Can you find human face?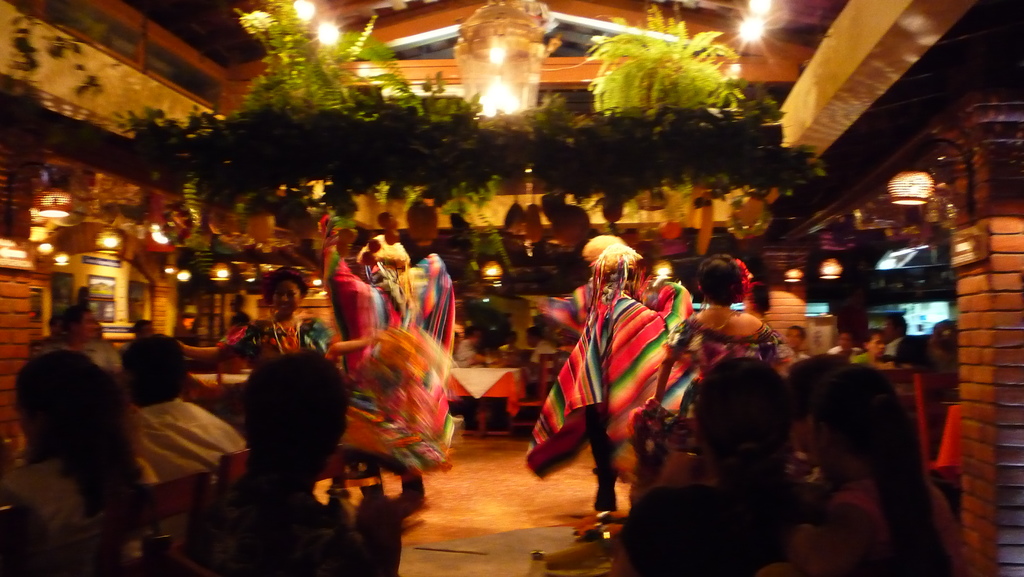
Yes, bounding box: x1=270 y1=279 x2=303 y2=318.
